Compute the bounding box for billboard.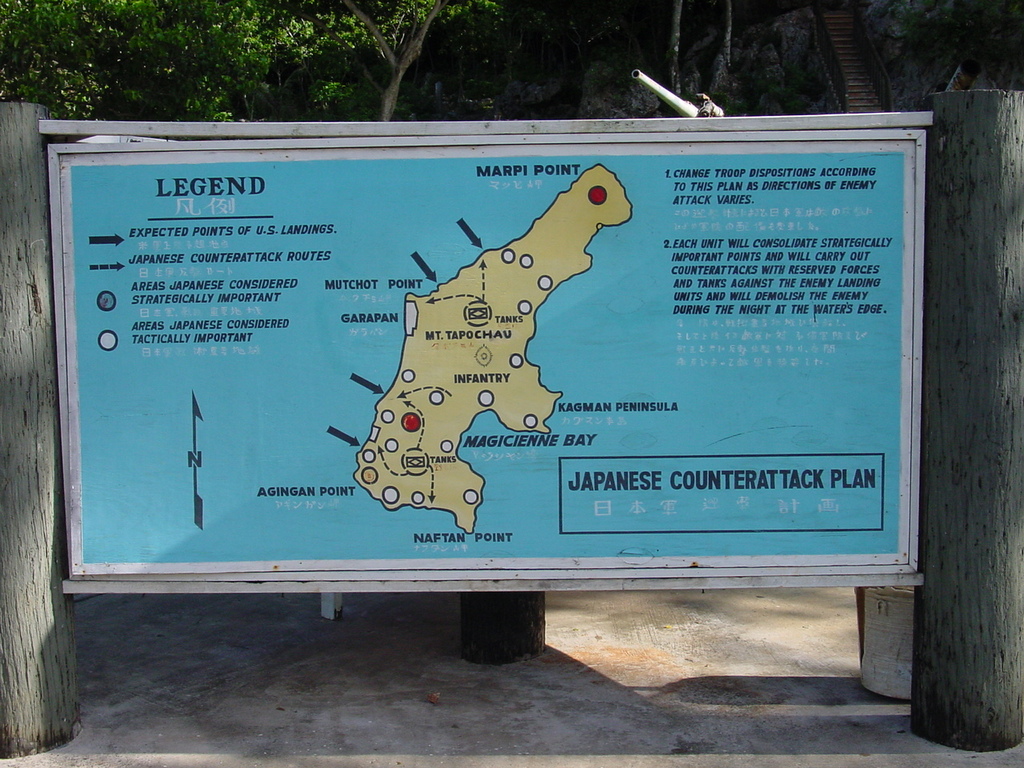
bbox(71, 136, 912, 562).
